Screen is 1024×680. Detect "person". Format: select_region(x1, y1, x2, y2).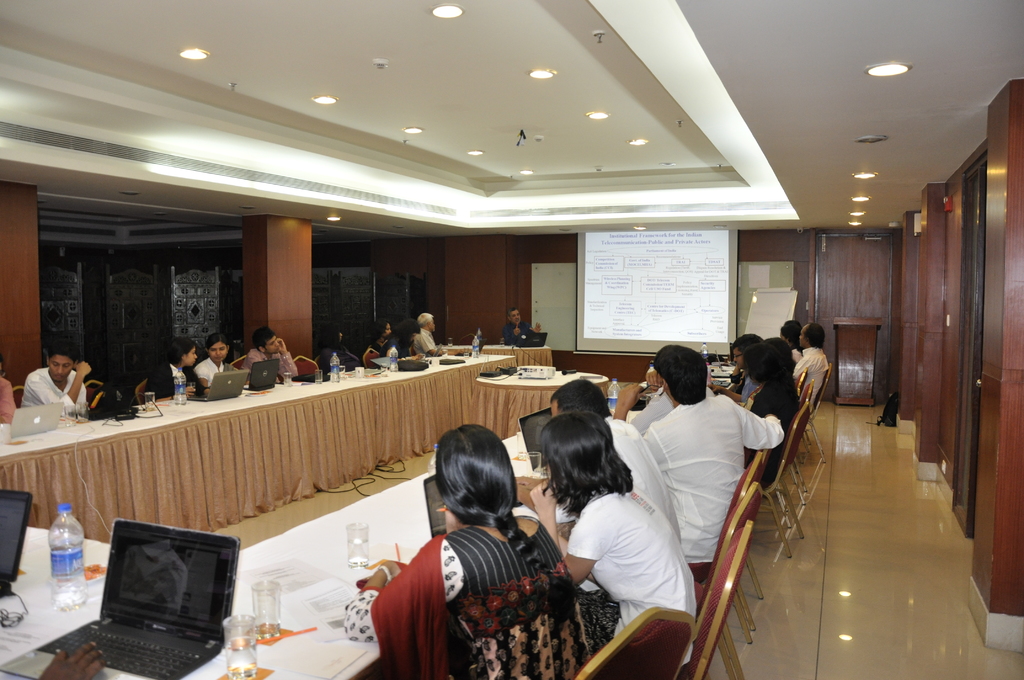
select_region(143, 337, 209, 393).
